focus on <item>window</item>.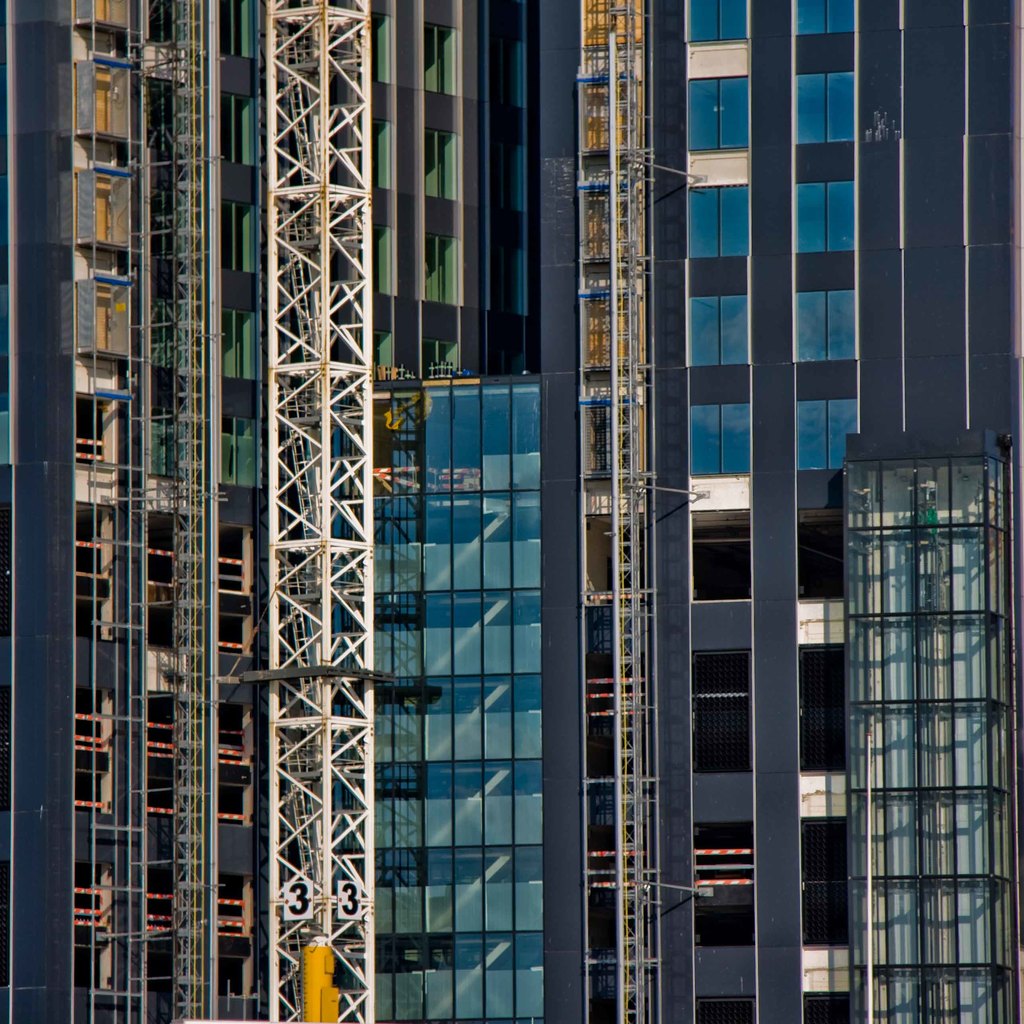
Focused at 426, 234, 458, 305.
